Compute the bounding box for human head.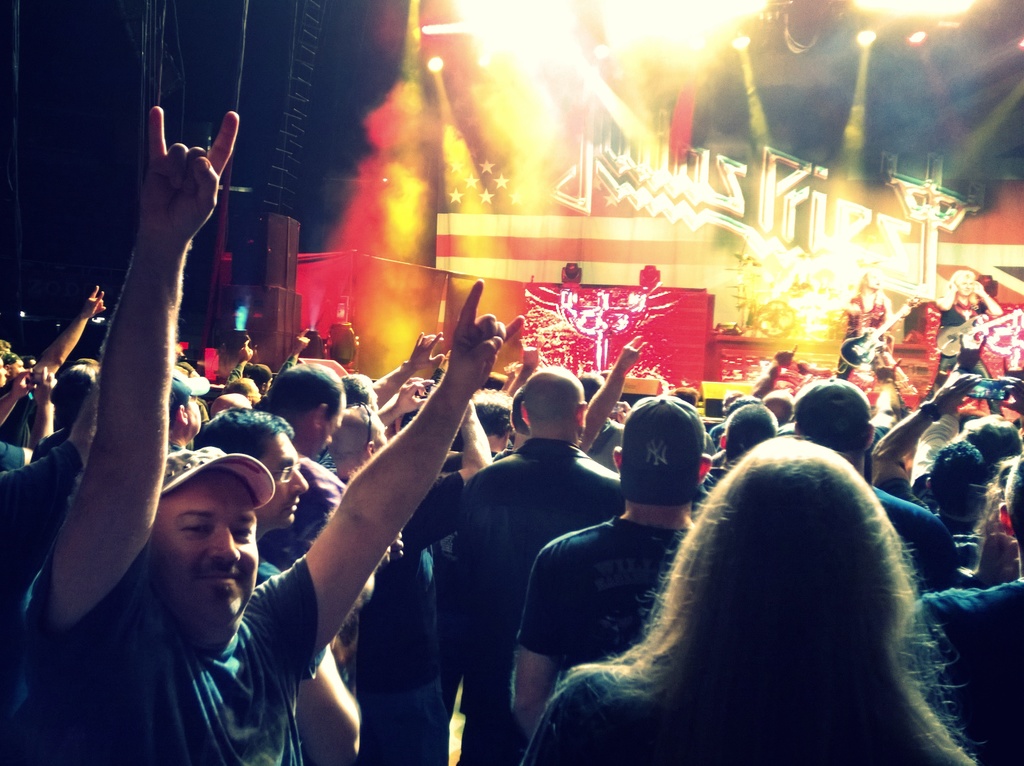
209:393:253:418.
